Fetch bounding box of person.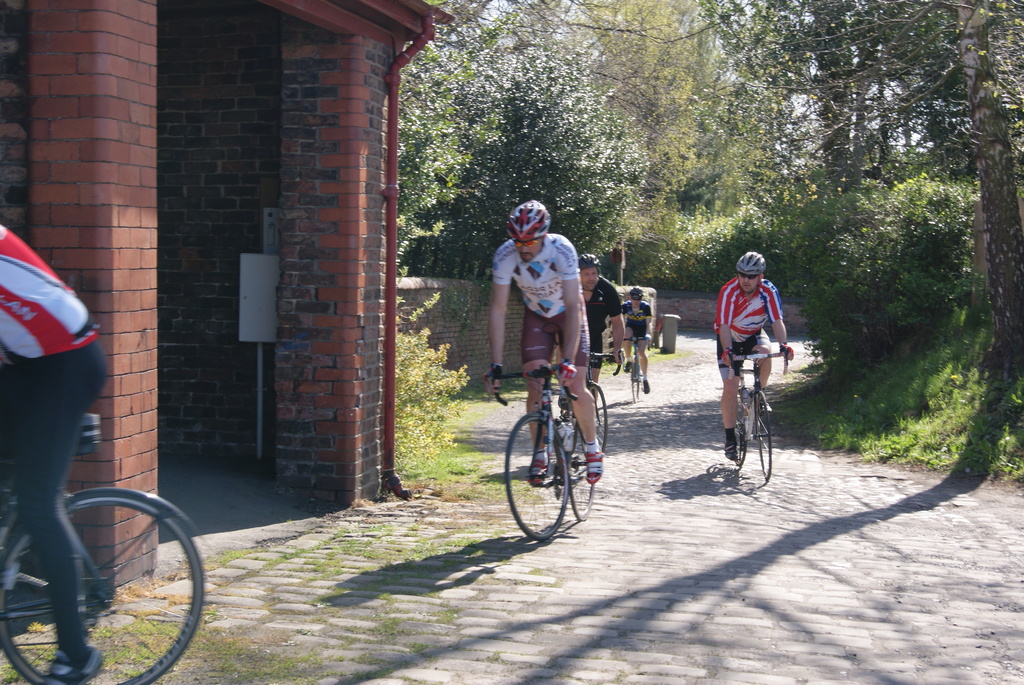
Bbox: bbox=[566, 251, 625, 452].
